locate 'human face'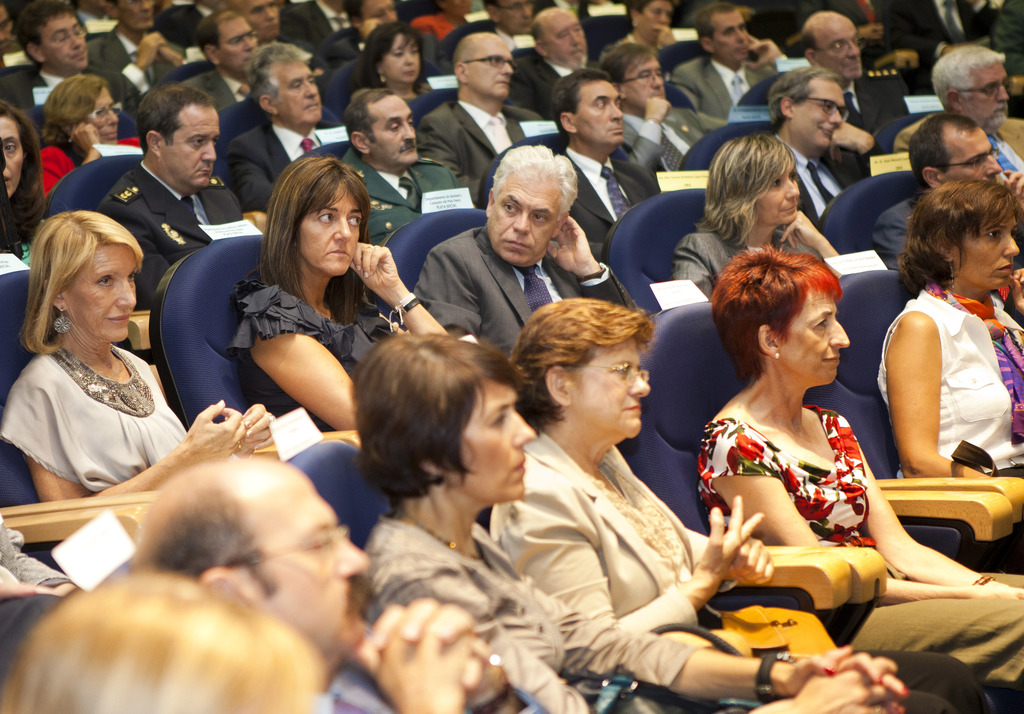
crop(280, 56, 323, 124)
